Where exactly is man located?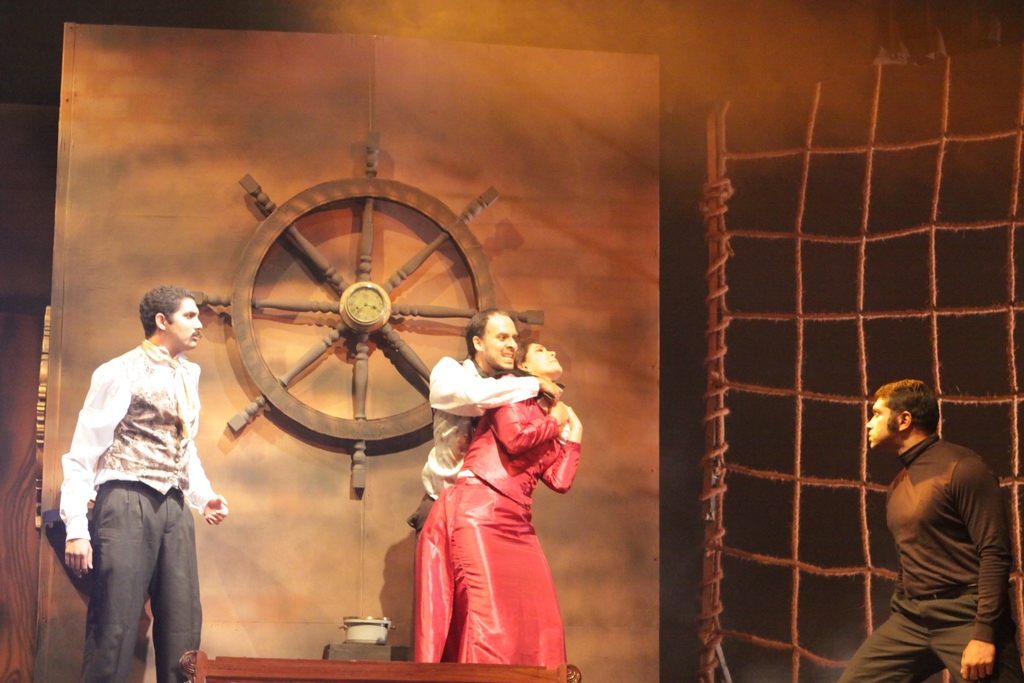
Its bounding box is rect(834, 378, 1023, 682).
